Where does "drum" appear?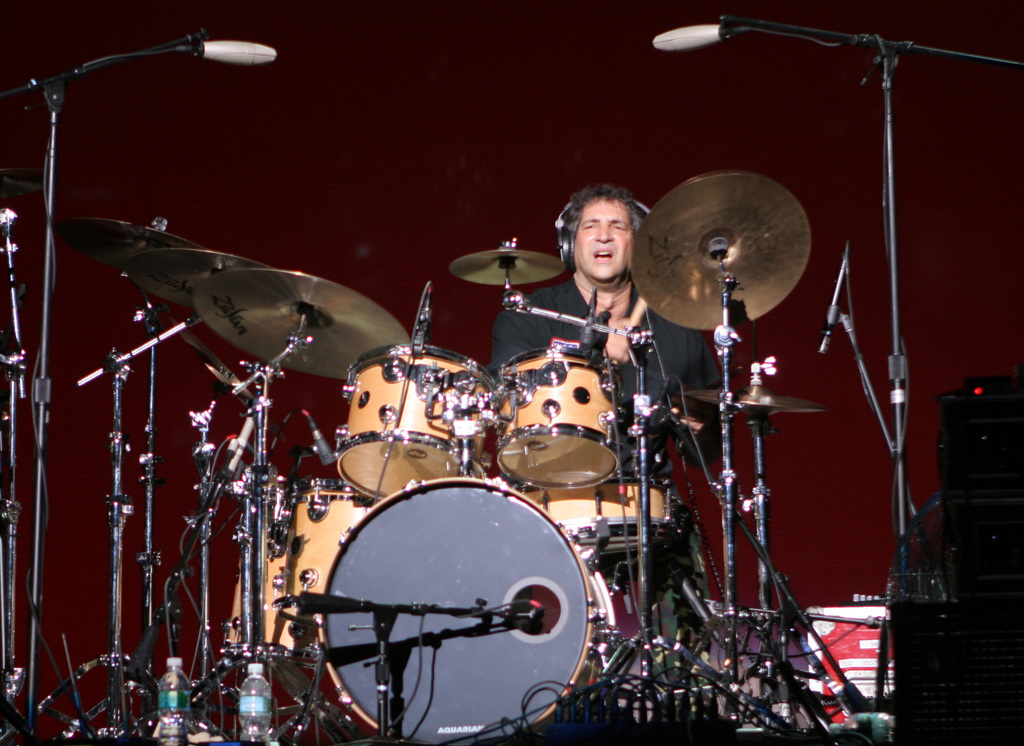
Appears at 341,347,499,502.
